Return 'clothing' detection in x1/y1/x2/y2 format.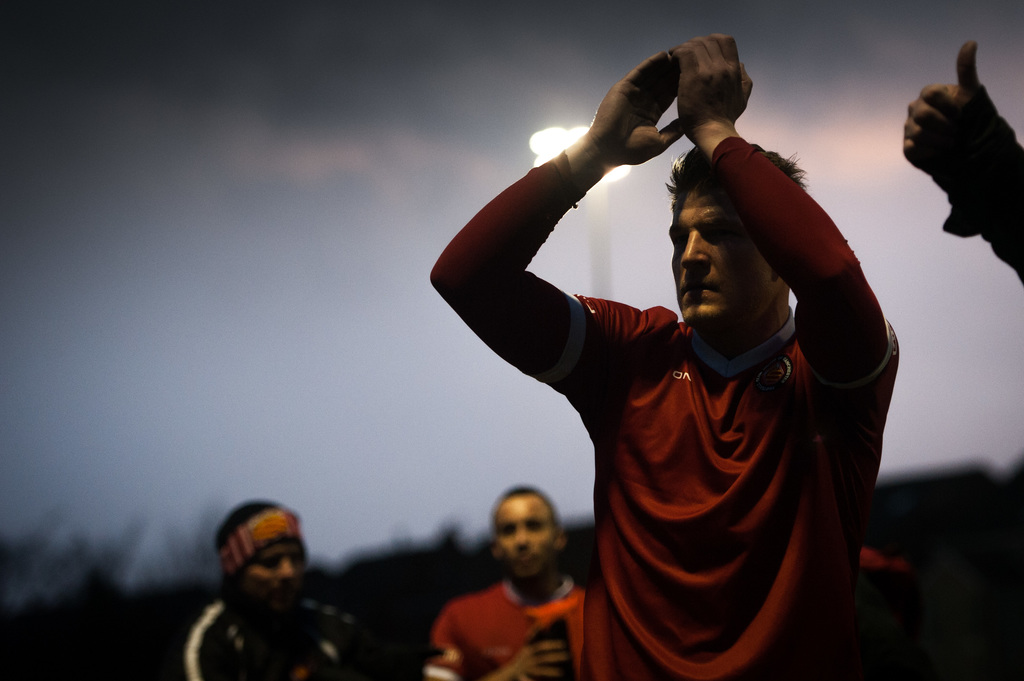
425/584/581/679.
